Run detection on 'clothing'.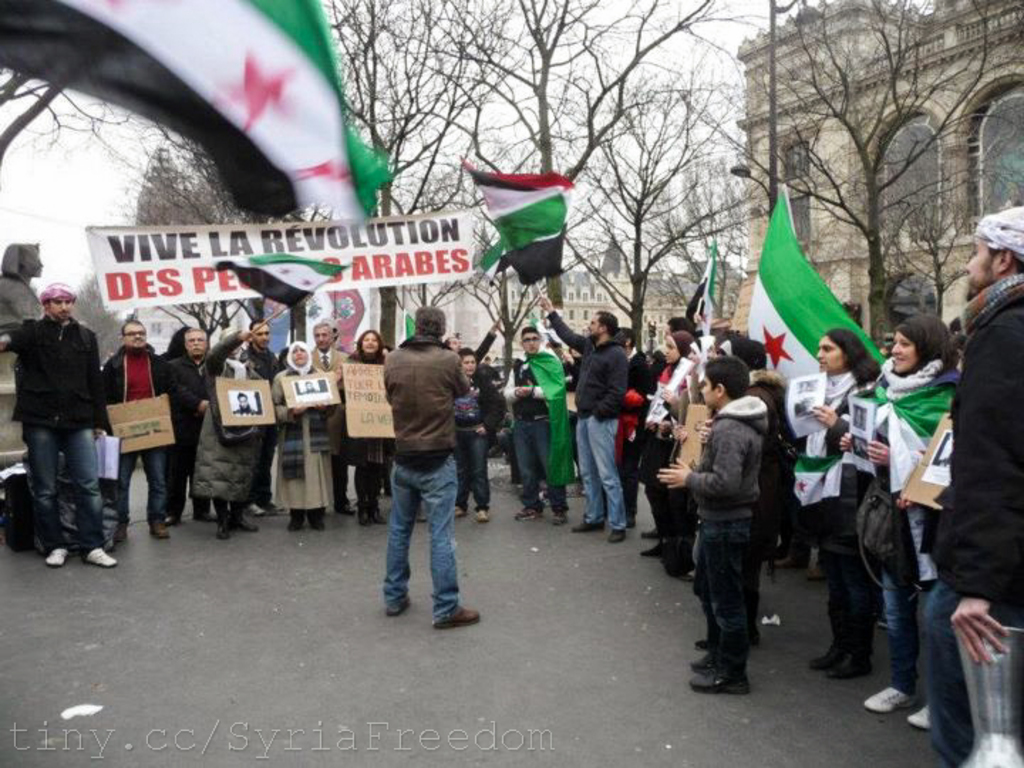
Result: region(680, 394, 768, 686).
